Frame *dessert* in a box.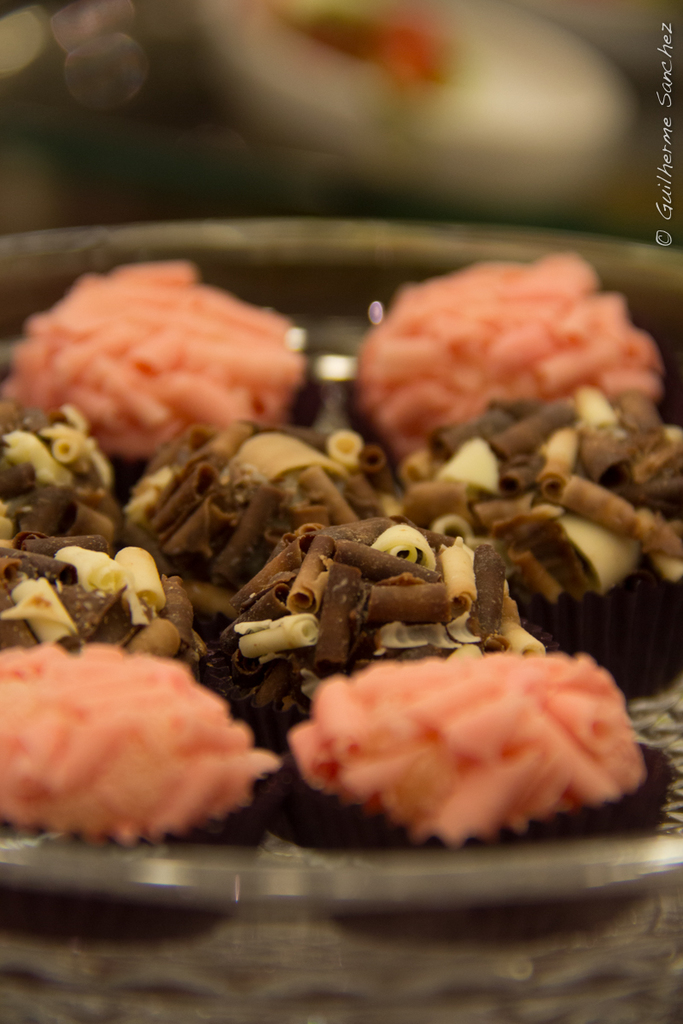
(0, 403, 120, 540).
